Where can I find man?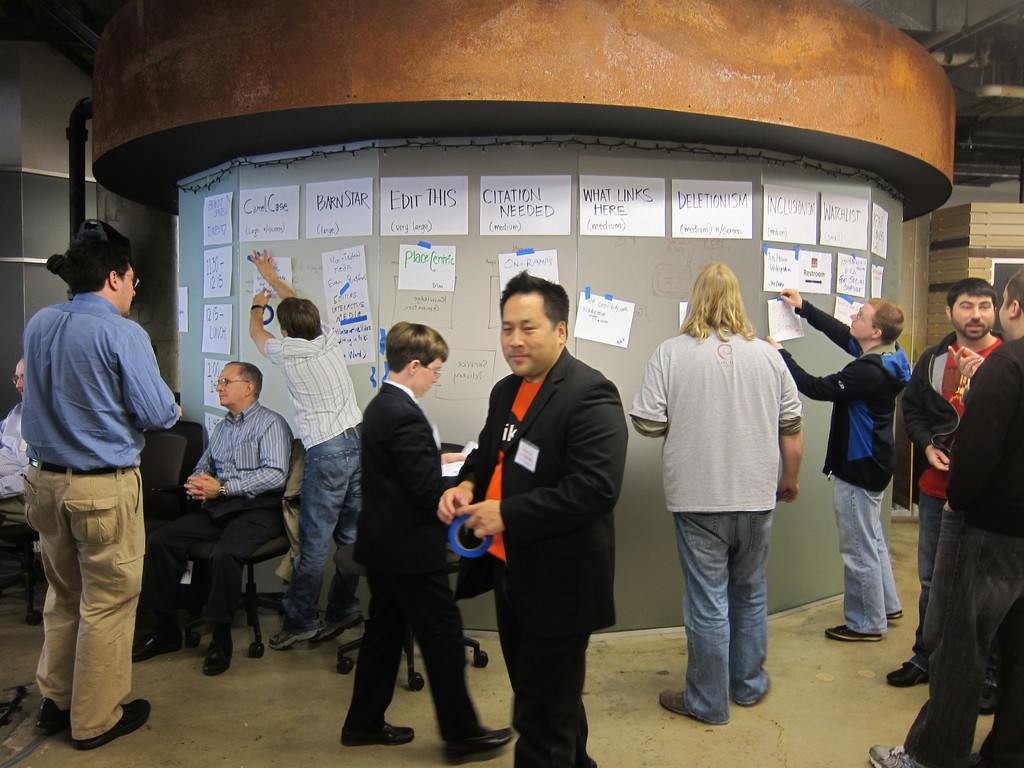
You can find it at 236:244:365:646.
